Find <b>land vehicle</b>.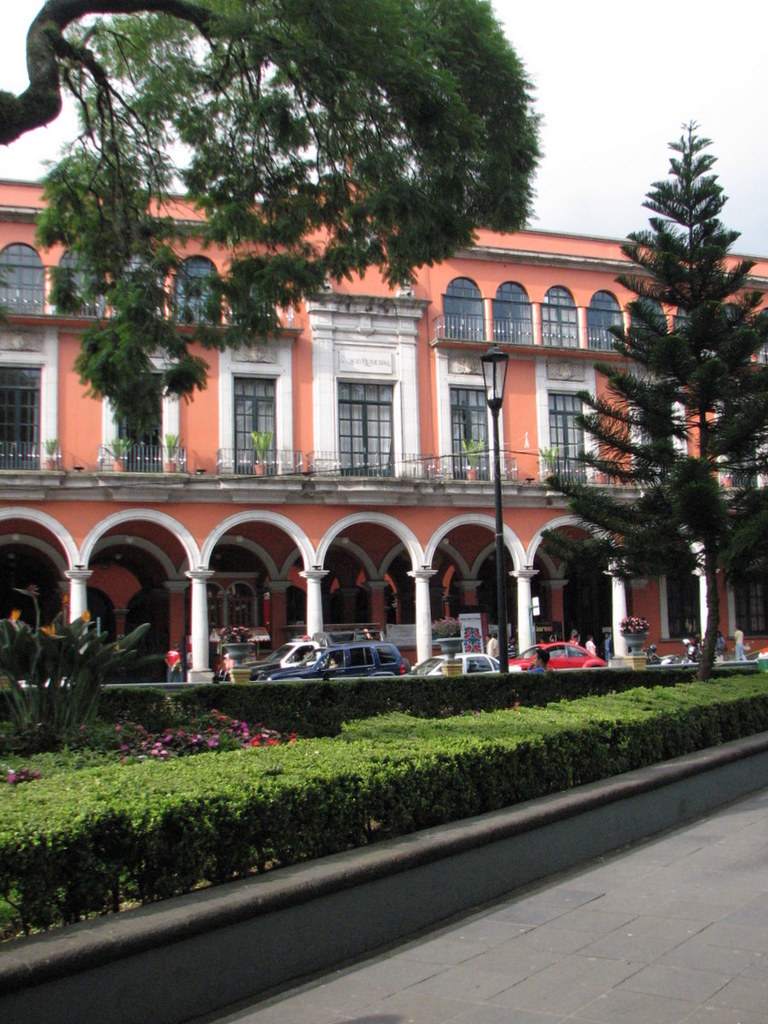
bbox(278, 620, 420, 680).
